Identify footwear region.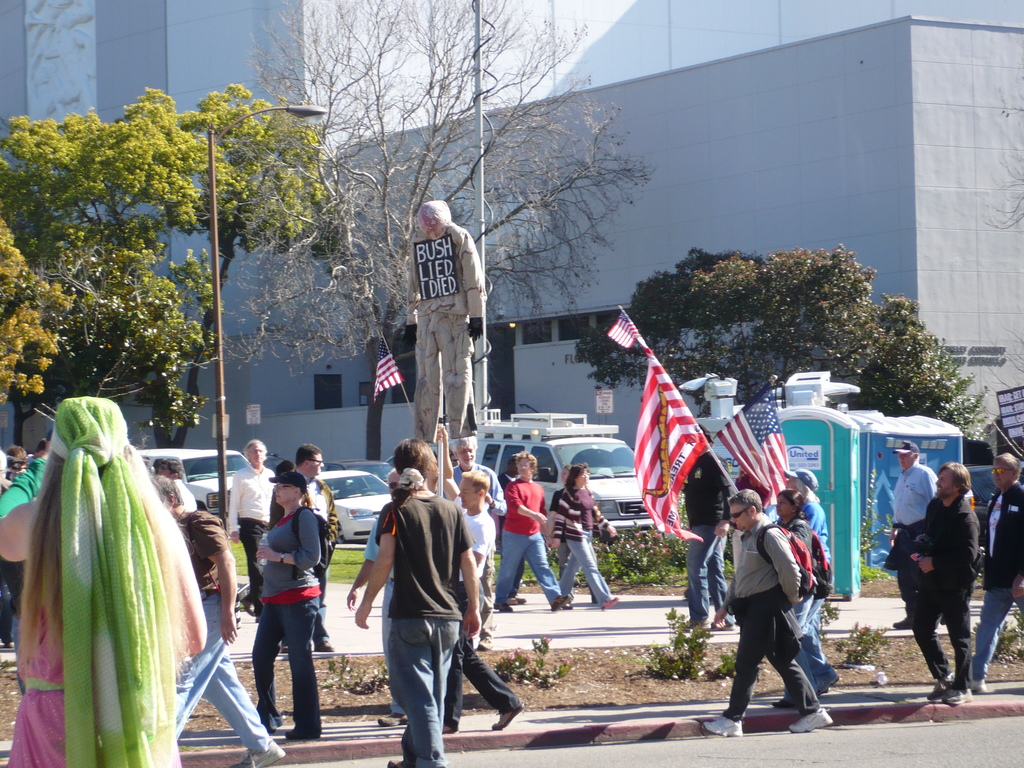
Region: [969, 677, 990, 692].
